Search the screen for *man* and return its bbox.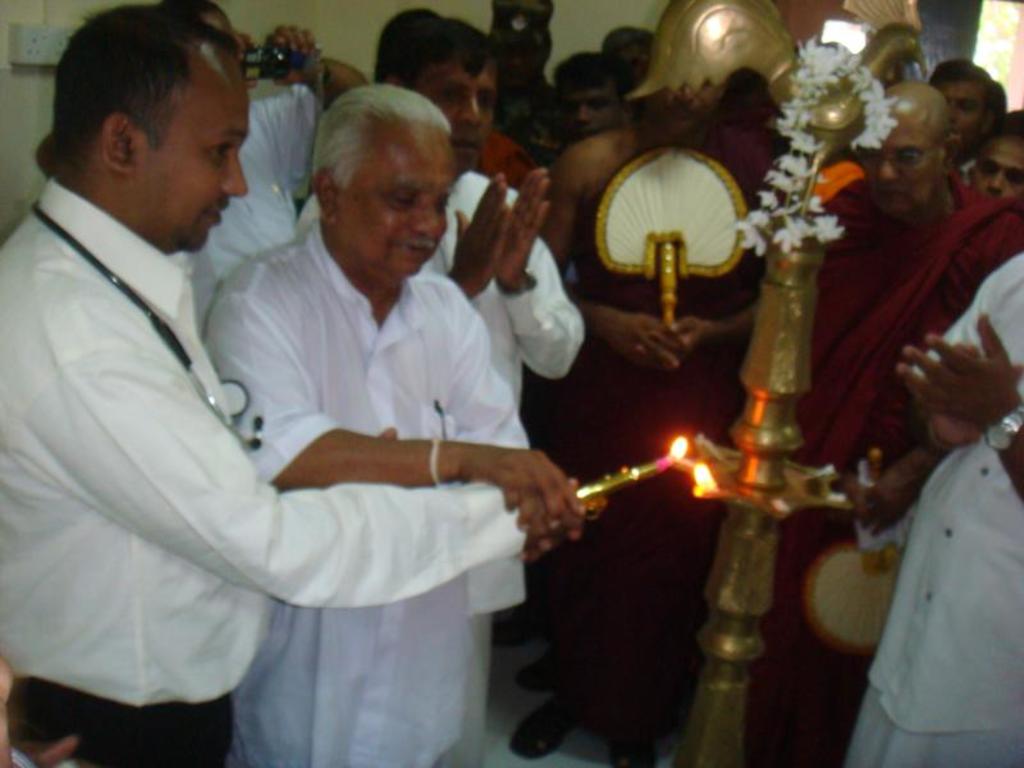
Found: bbox=[209, 82, 593, 767].
